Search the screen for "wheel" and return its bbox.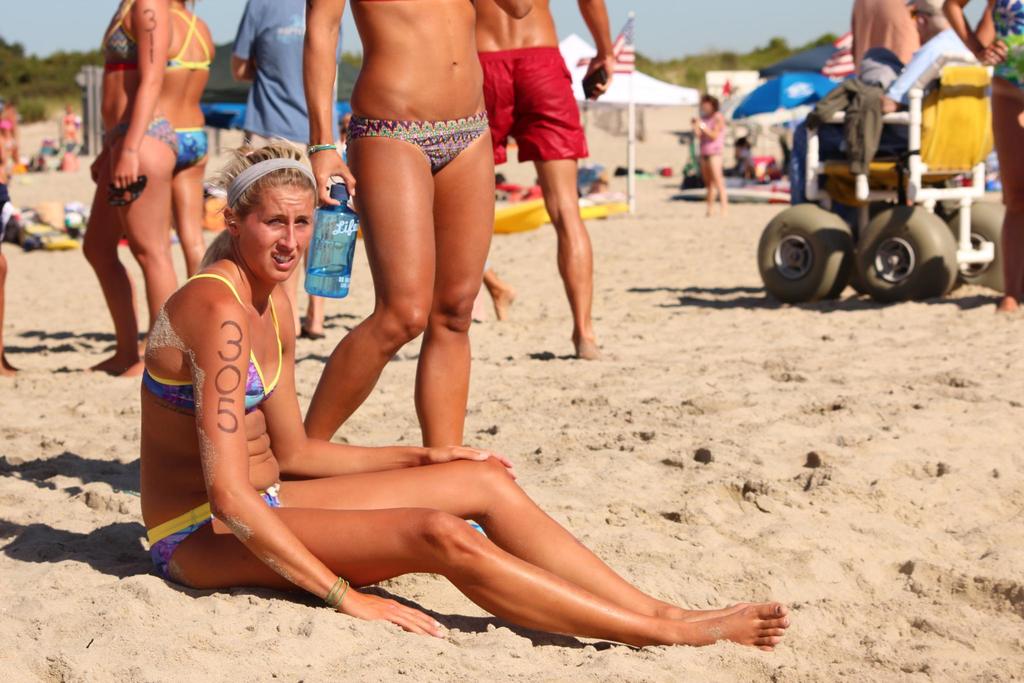
Found: BBox(771, 200, 862, 298).
